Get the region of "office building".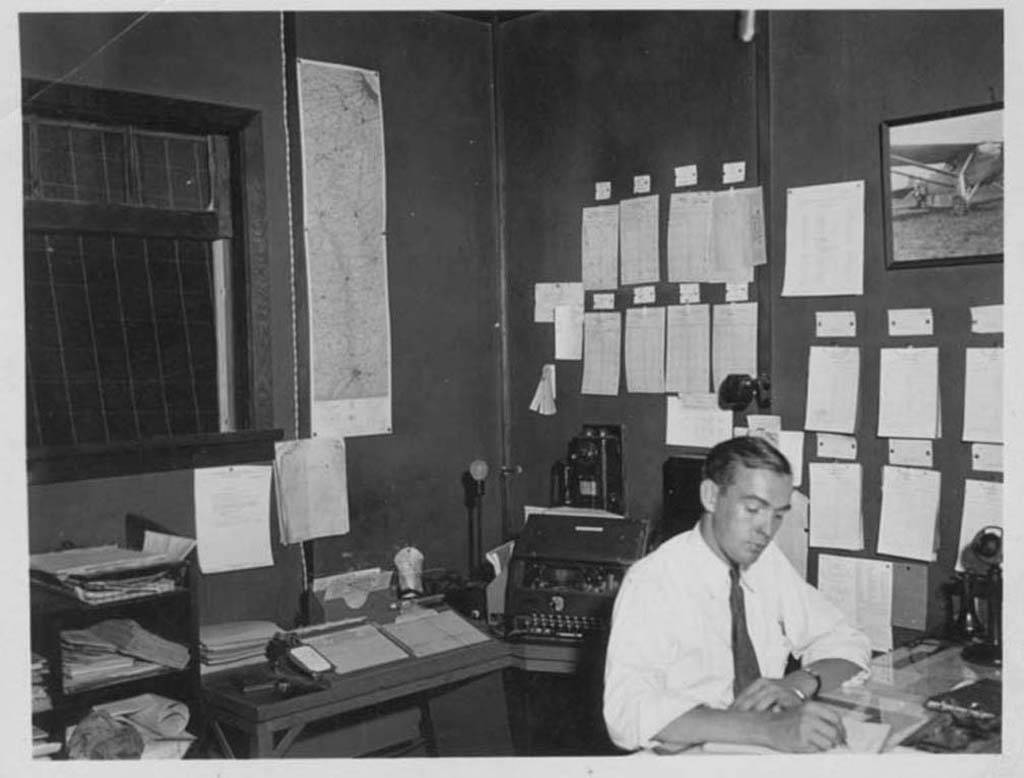
bbox=(0, 48, 1008, 777).
